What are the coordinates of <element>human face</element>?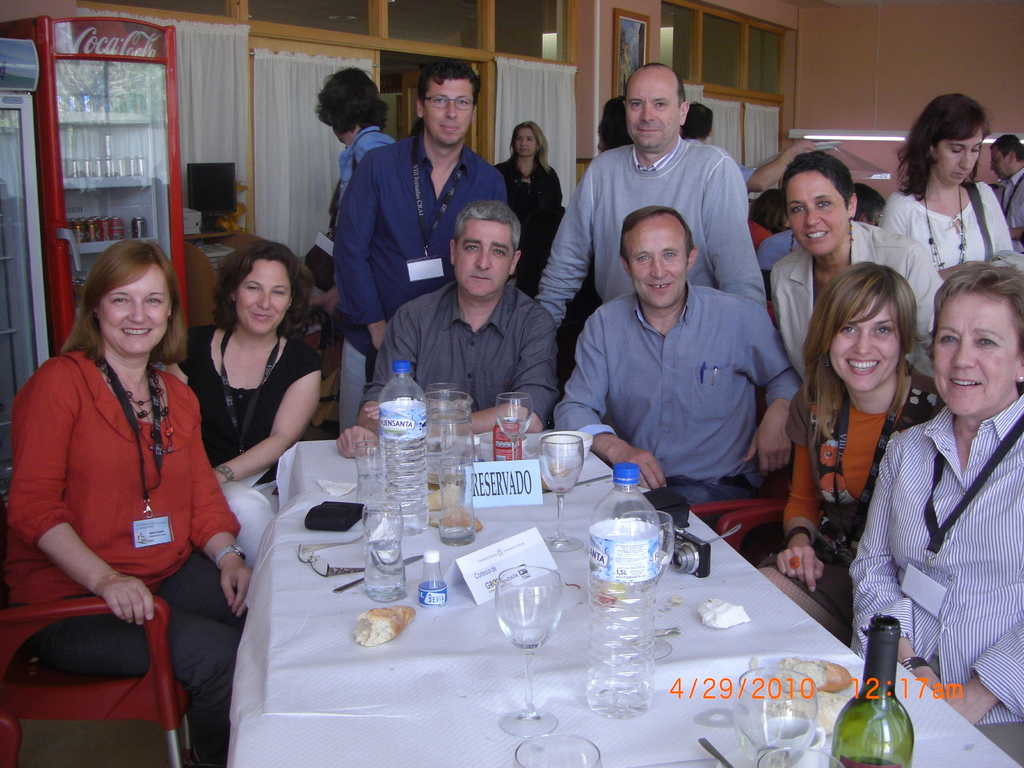
[828,297,902,392].
